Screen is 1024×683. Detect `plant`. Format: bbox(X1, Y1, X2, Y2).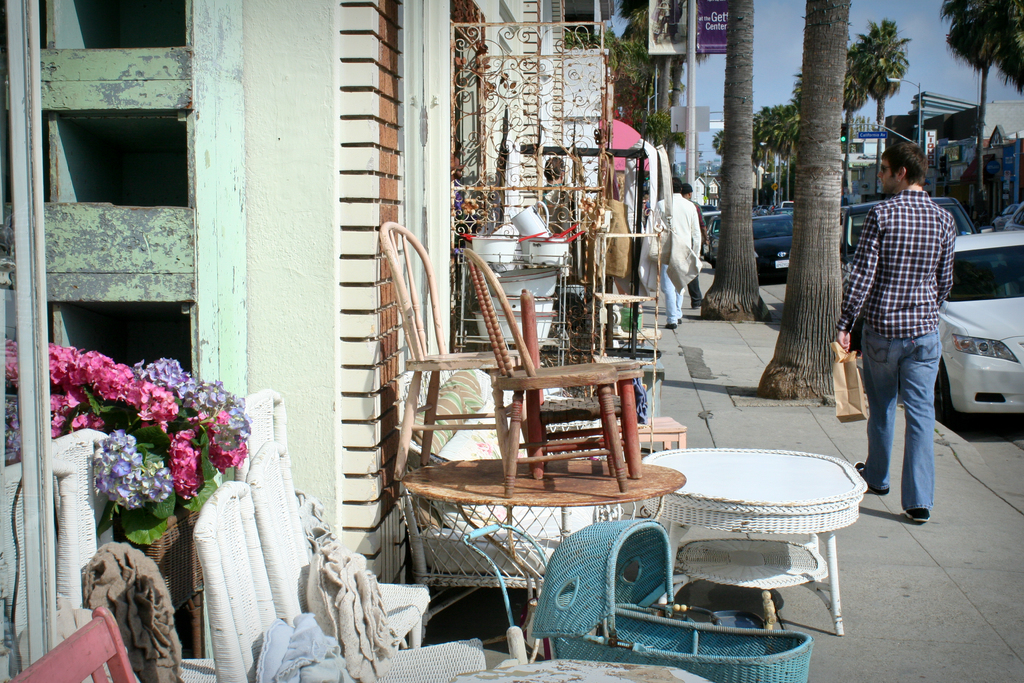
bbox(3, 345, 199, 546).
